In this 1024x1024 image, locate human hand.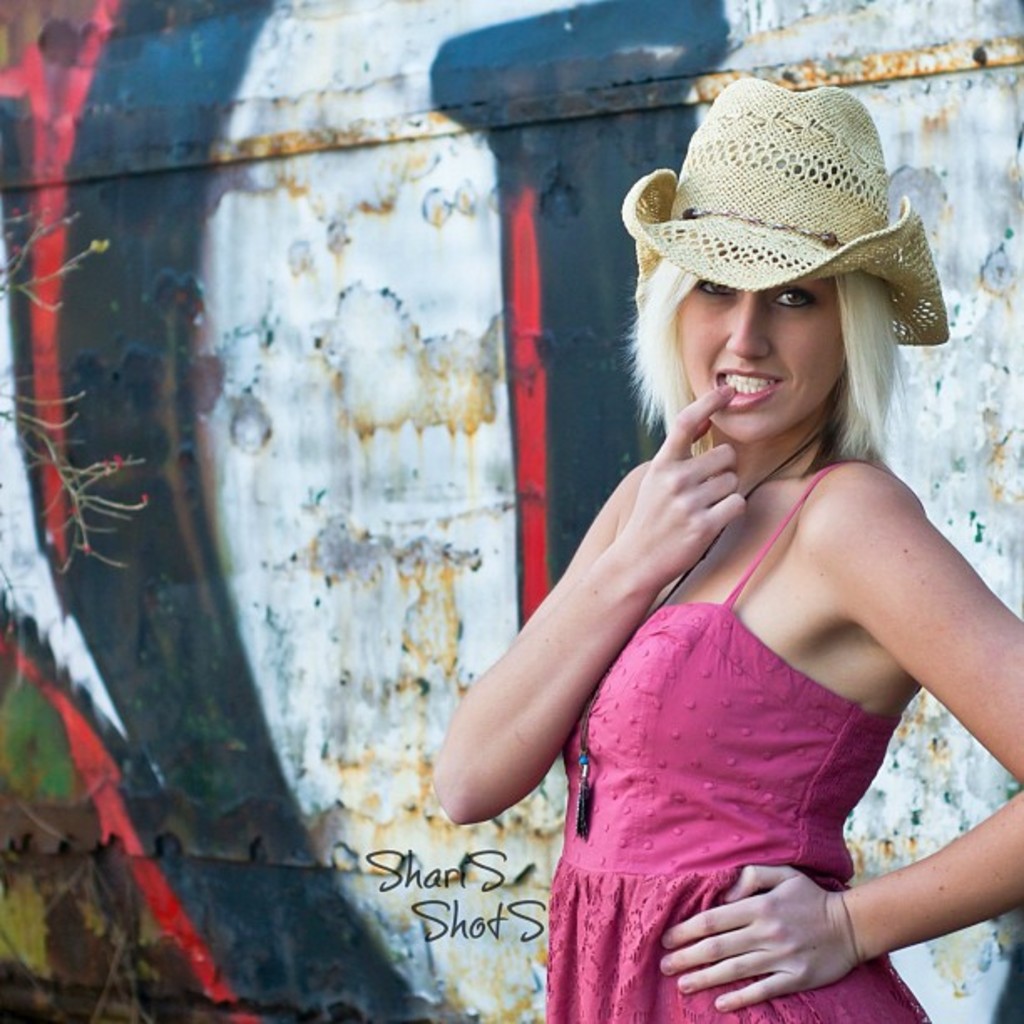
Bounding box: x1=624 y1=383 x2=751 y2=587.
